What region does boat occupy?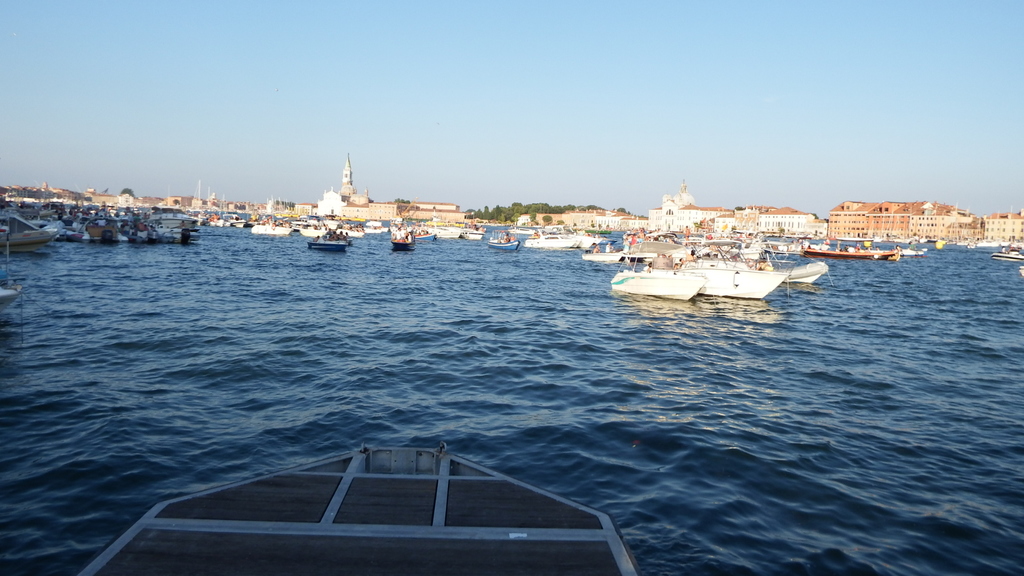
select_region(80, 445, 641, 575).
